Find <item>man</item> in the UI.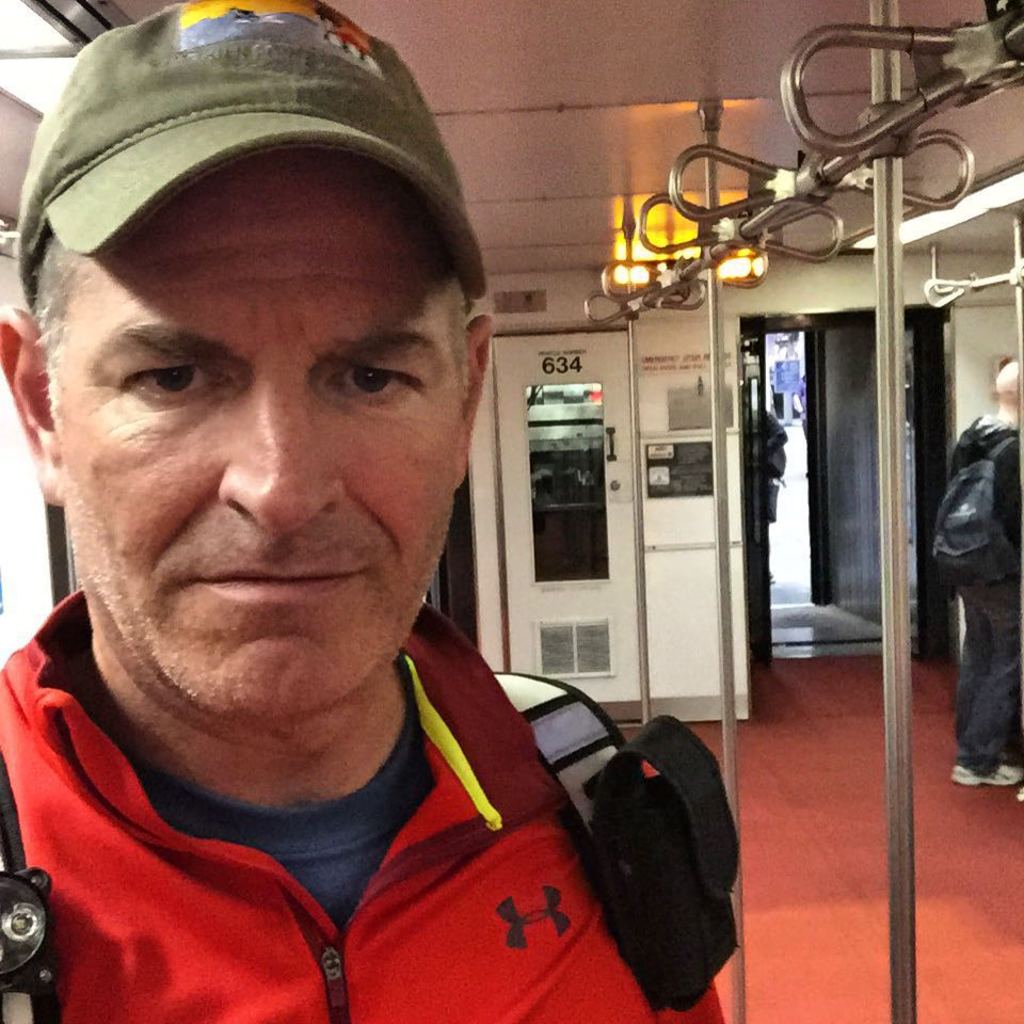
UI element at BBox(0, 28, 729, 1017).
